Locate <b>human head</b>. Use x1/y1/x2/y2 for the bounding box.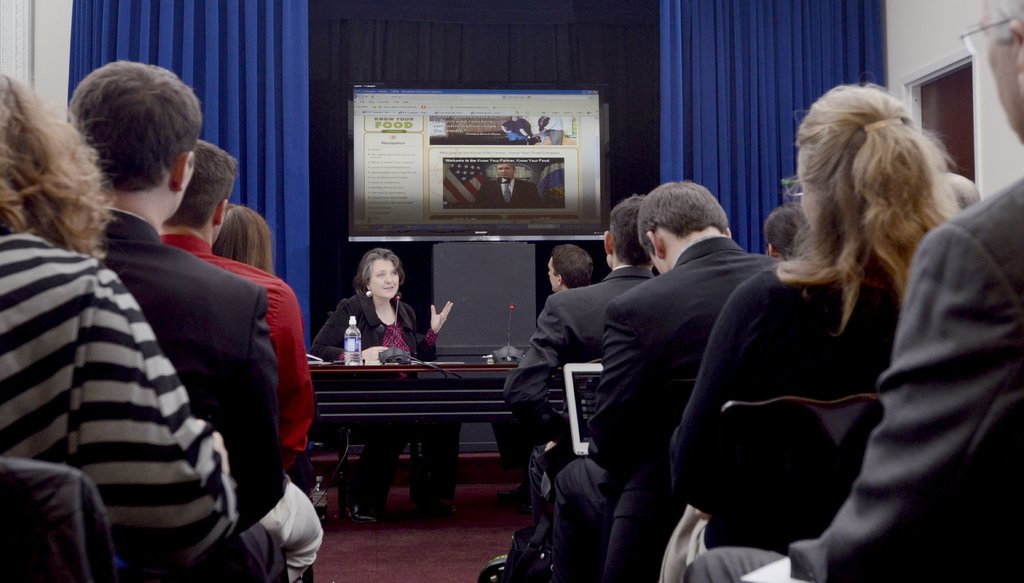
70/59/205/223.
